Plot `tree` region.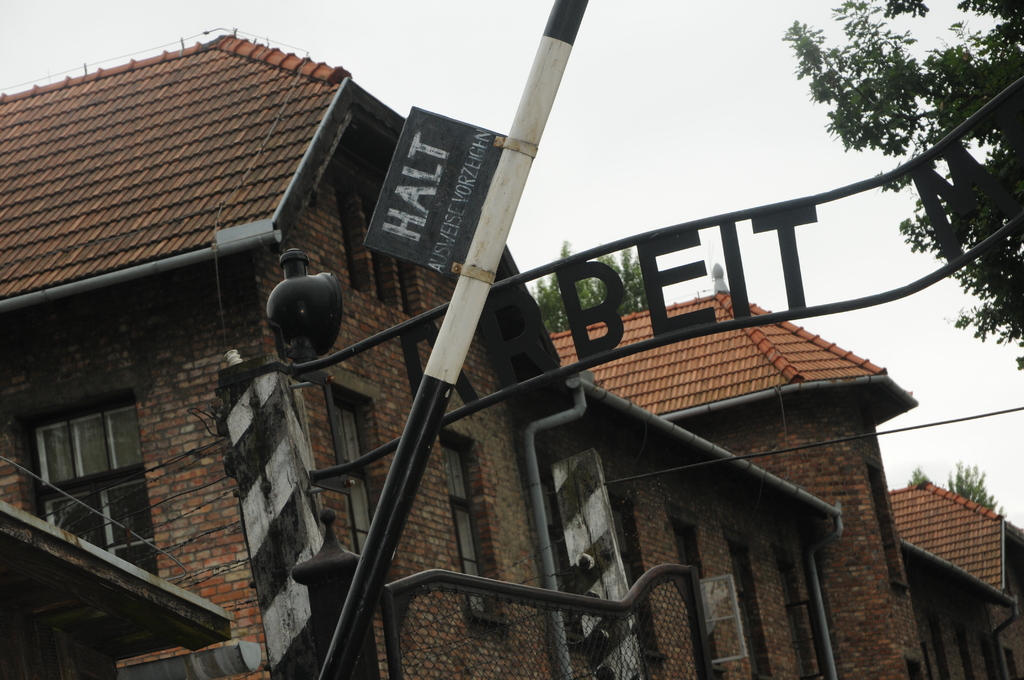
Plotted at BBox(917, 458, 1007, 518).
